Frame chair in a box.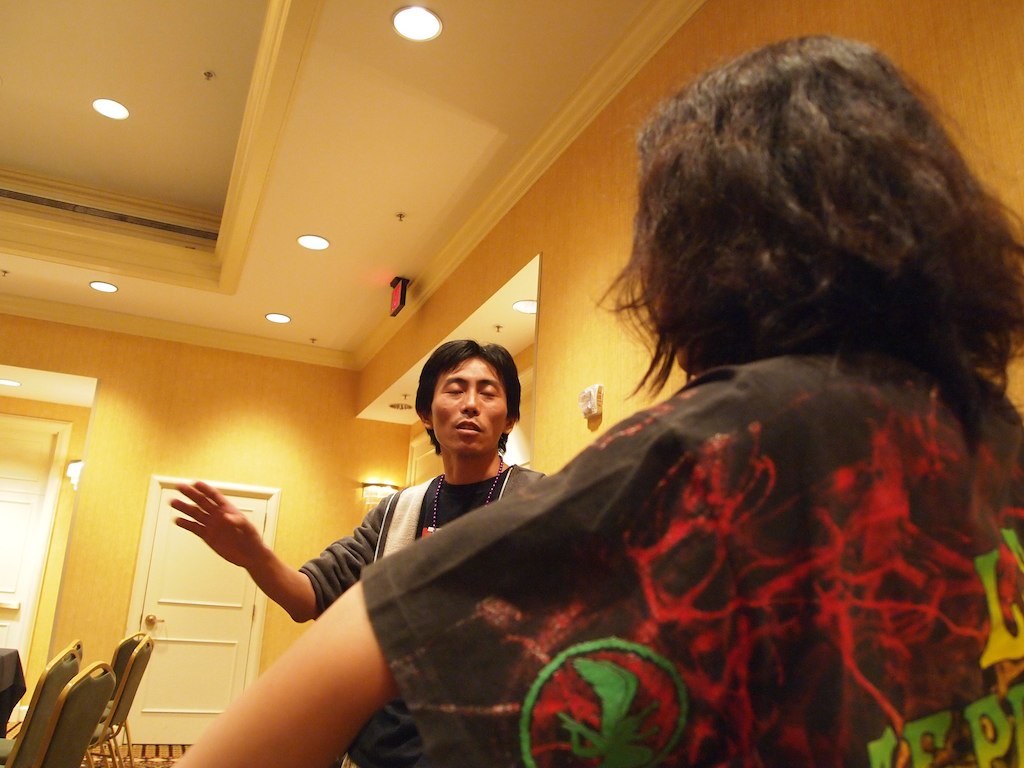
<region>0, 646, 79, 767</region>.
